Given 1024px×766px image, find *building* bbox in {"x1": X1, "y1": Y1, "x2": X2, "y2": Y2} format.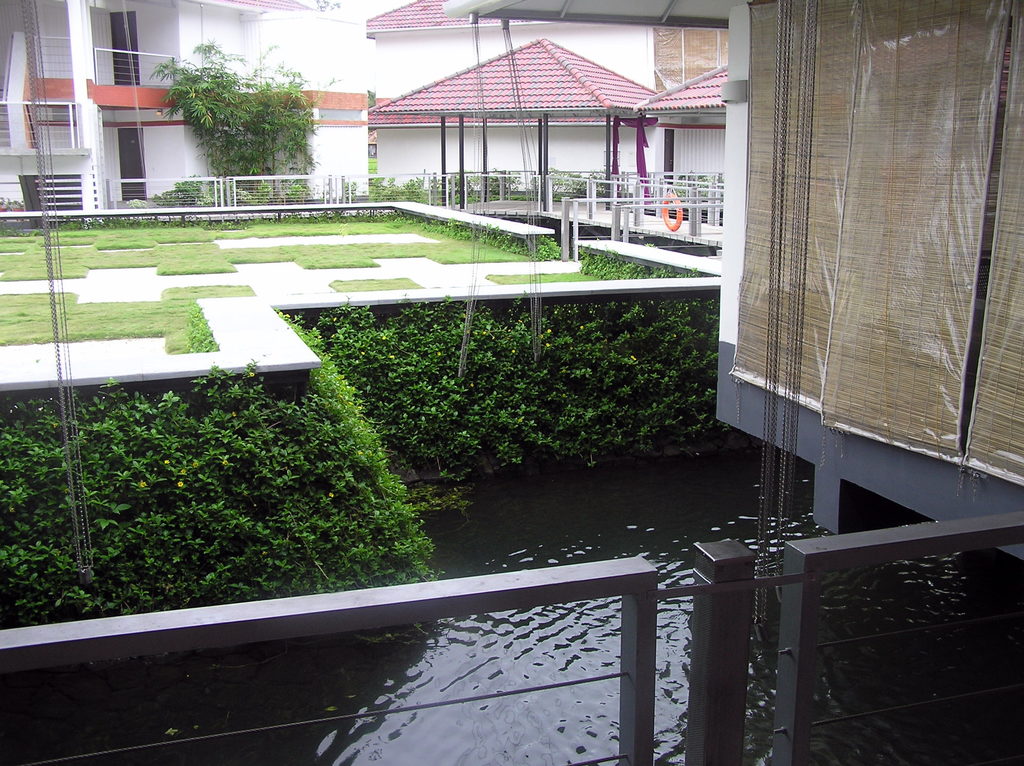
{"x1": 0, "y1": 1, "x2": 371, "y2": 223}.
